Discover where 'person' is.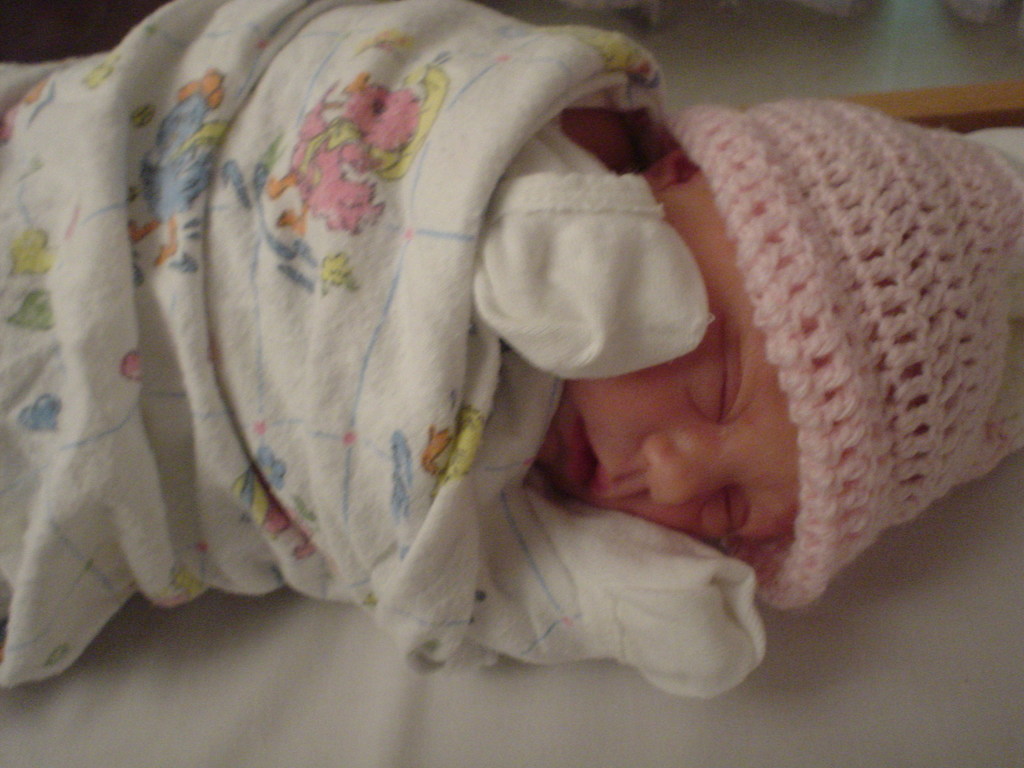
Discovered at 60/0/989/731.
